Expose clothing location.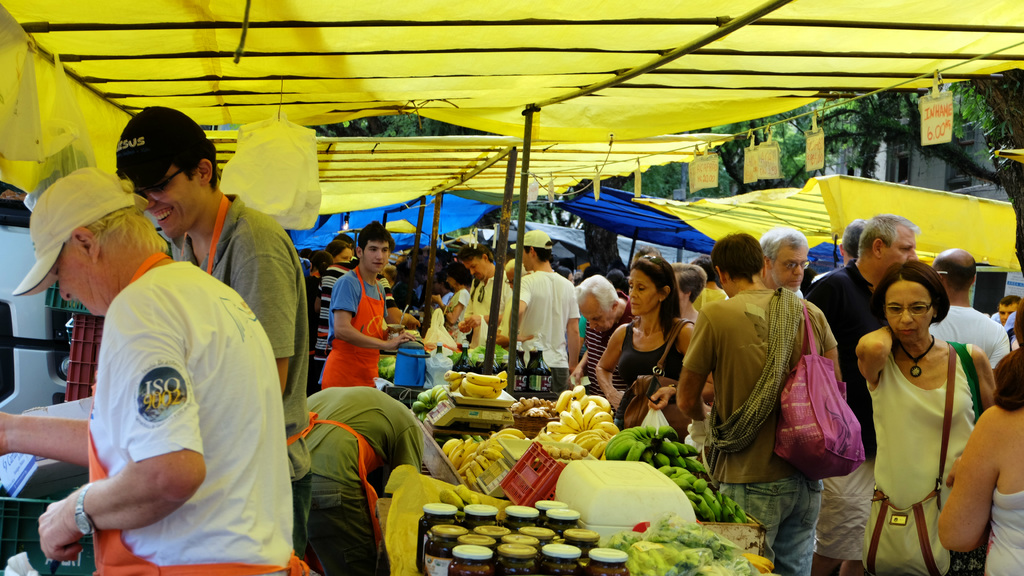
Exposed at (left=692, top=287, right=840, bottom=470).
